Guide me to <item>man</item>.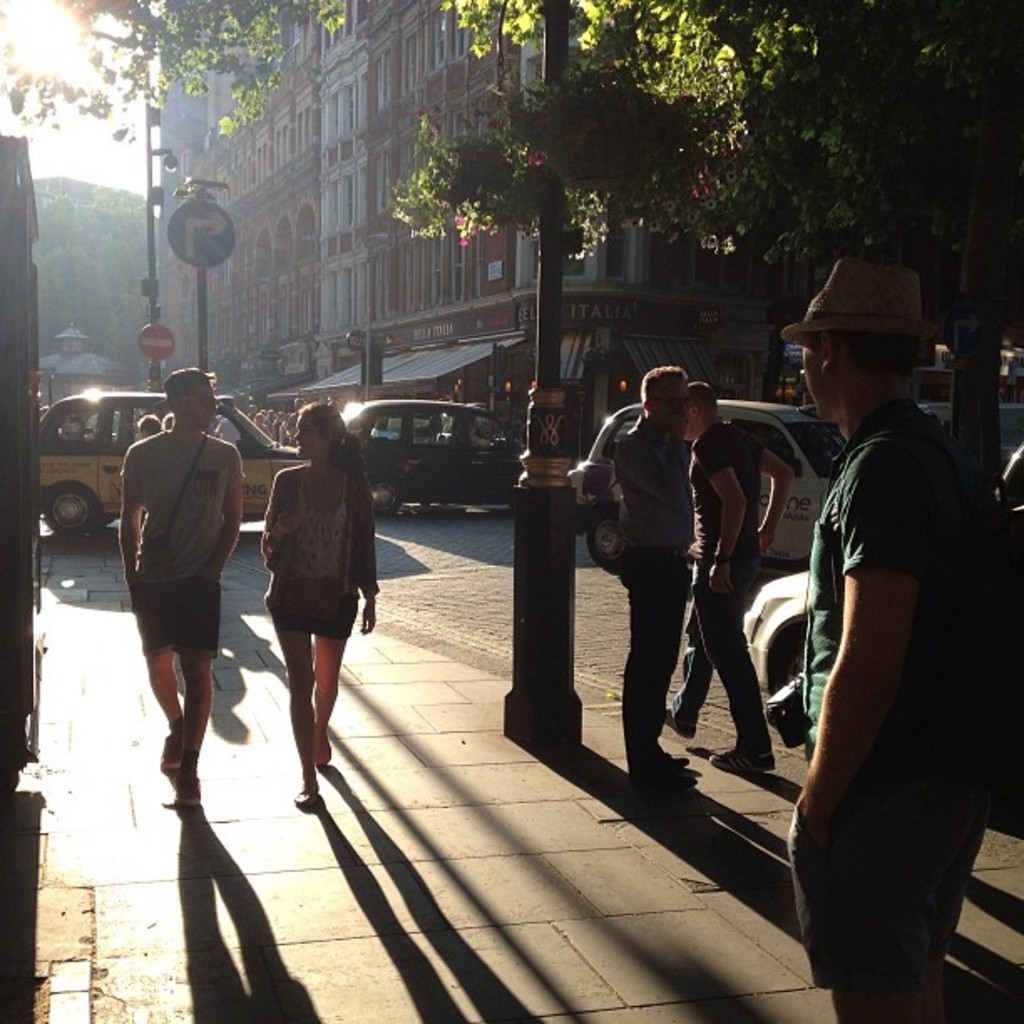
Guidance: region(609, 363, 689, 766).
